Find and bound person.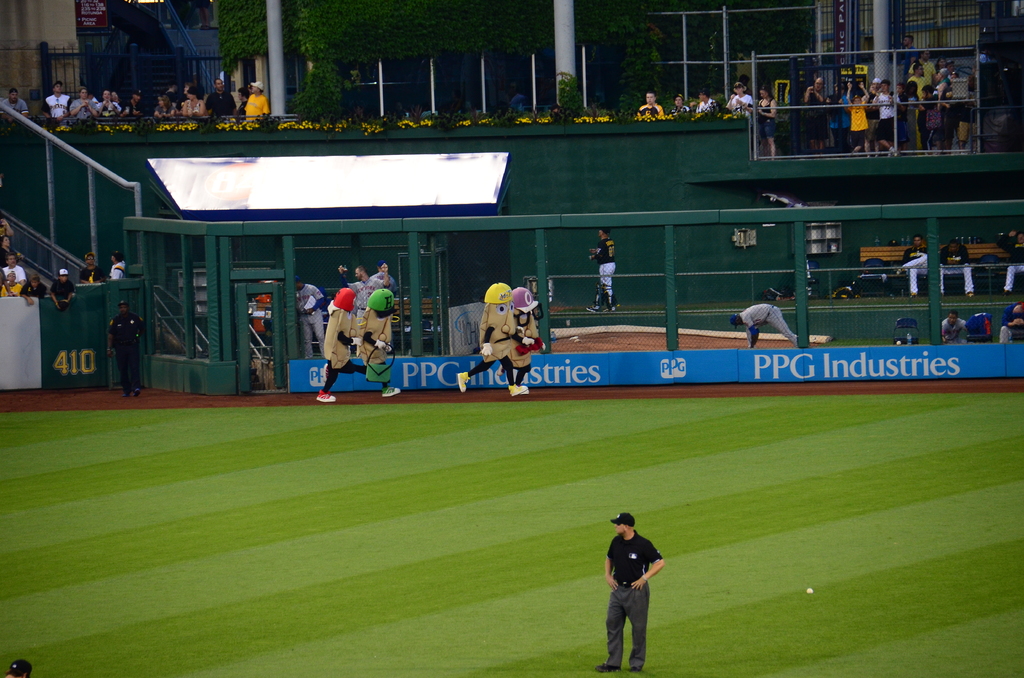
Bound: crop(941, 307, 968, 342).
